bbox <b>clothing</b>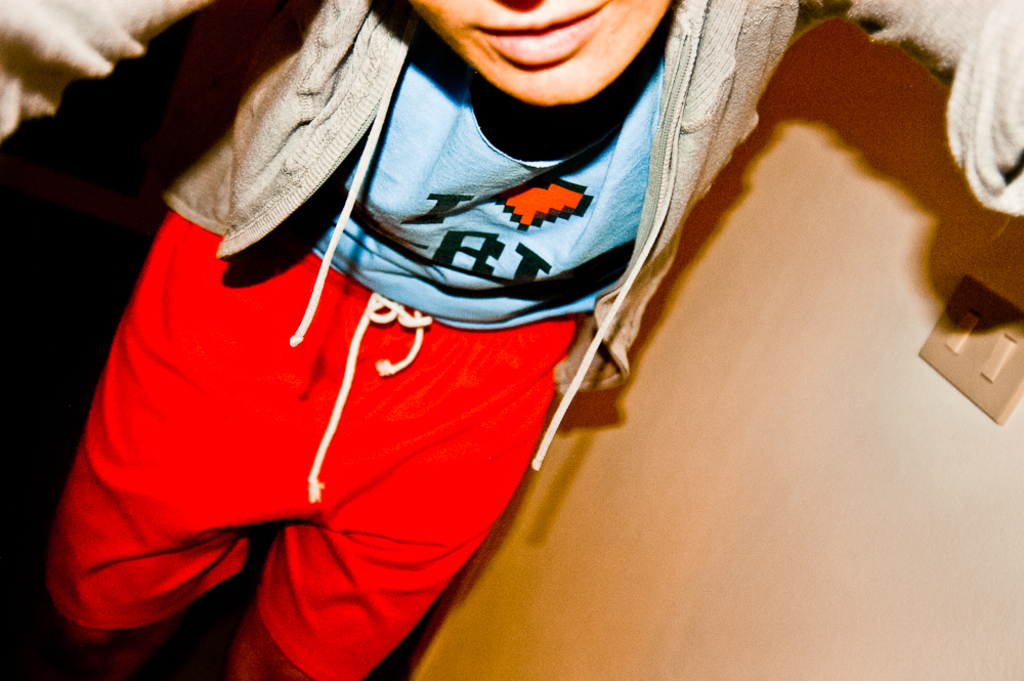
0,0,1023,680
